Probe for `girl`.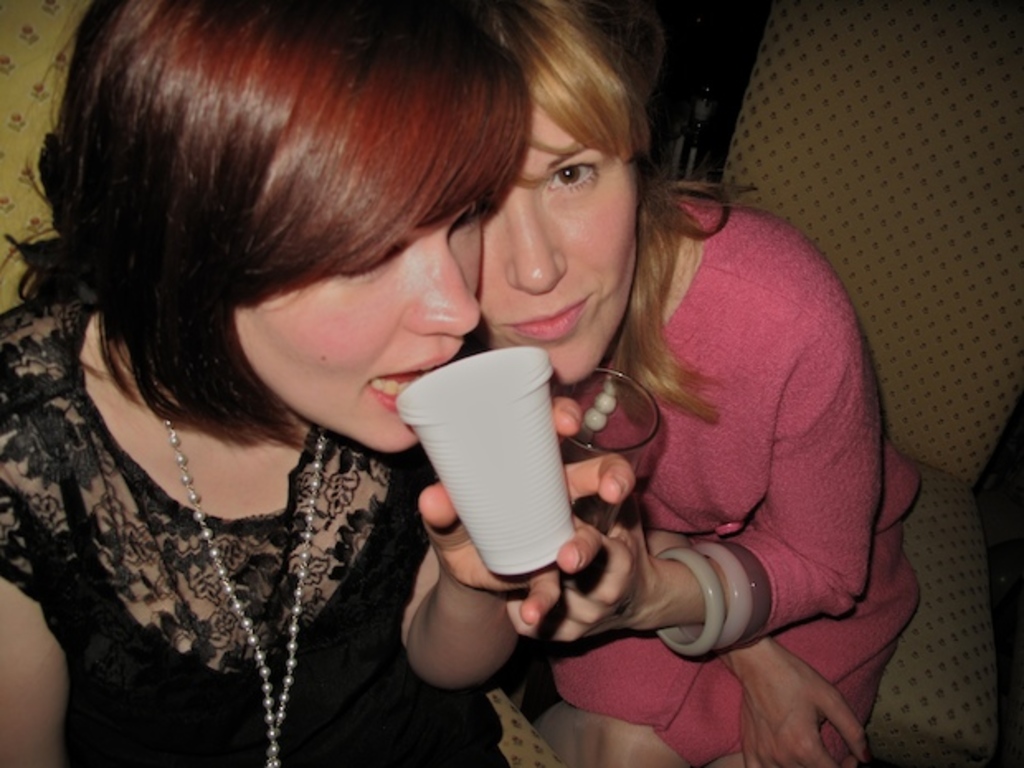
Probe result: (476,0,932,766).
